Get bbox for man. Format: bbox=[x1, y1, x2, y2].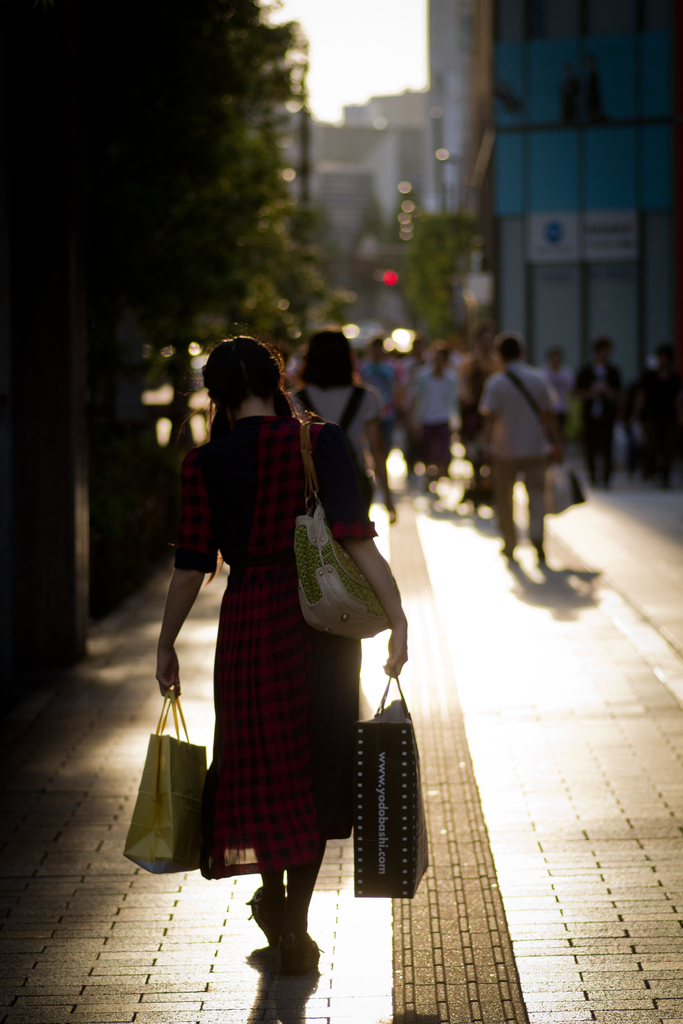
bbox=[393, 339, 468, 534].
